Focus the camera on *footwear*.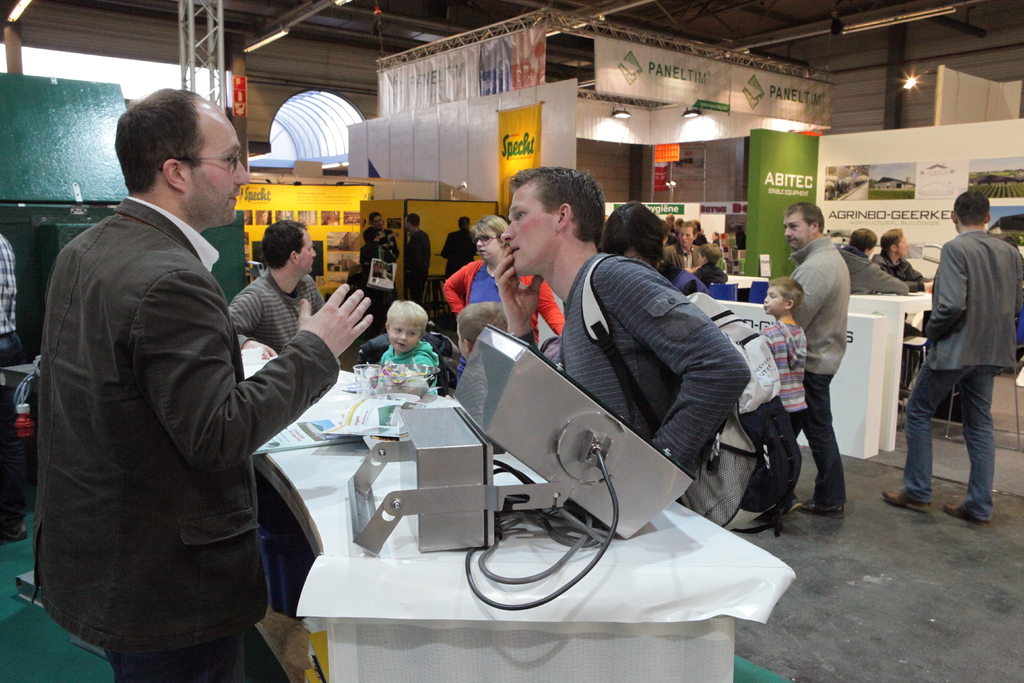
Focus region: rect(800, 486, 846, 523).
